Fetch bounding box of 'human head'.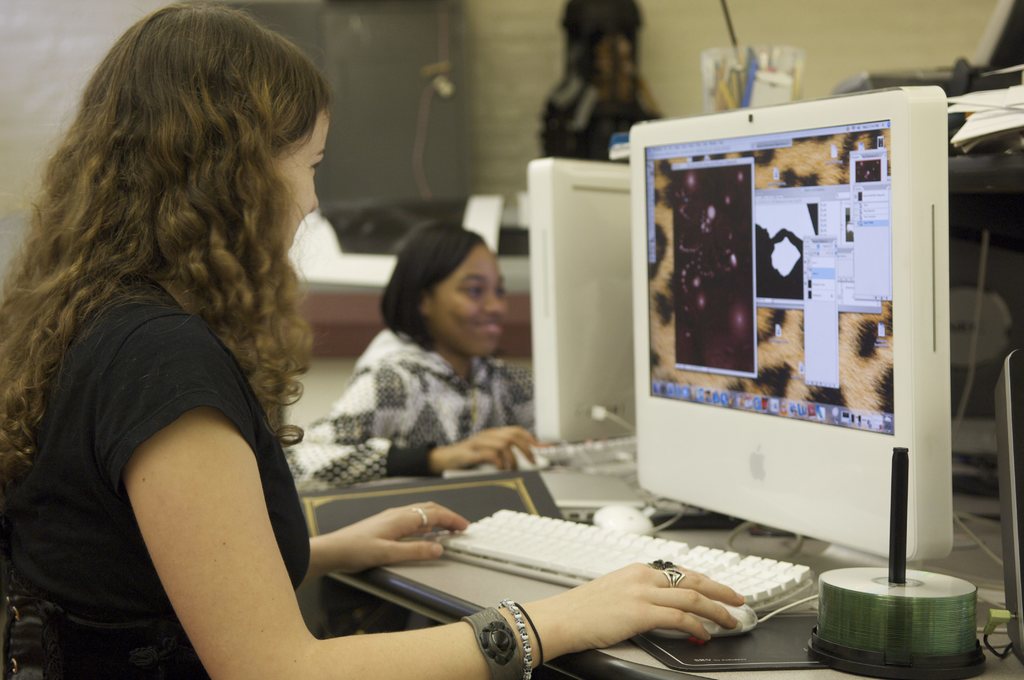
Bbox: pyautogui.locateOnScreen(394, 219, 506, 359).
